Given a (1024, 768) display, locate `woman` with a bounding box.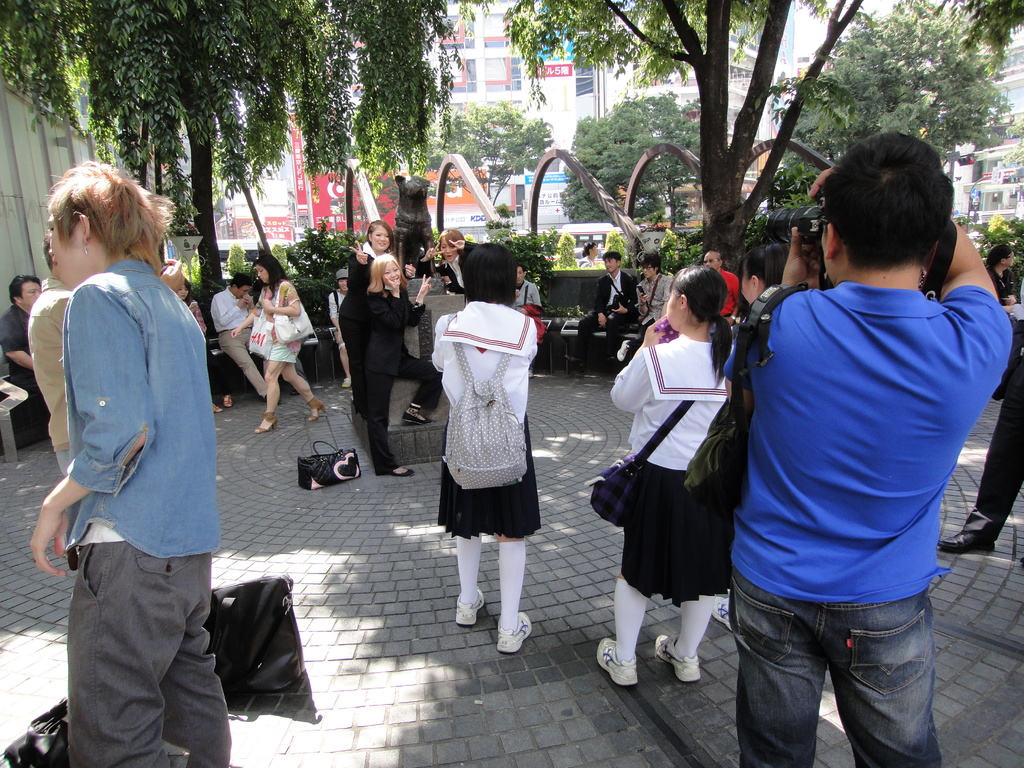
Located: [25, 157, 234, 766].
